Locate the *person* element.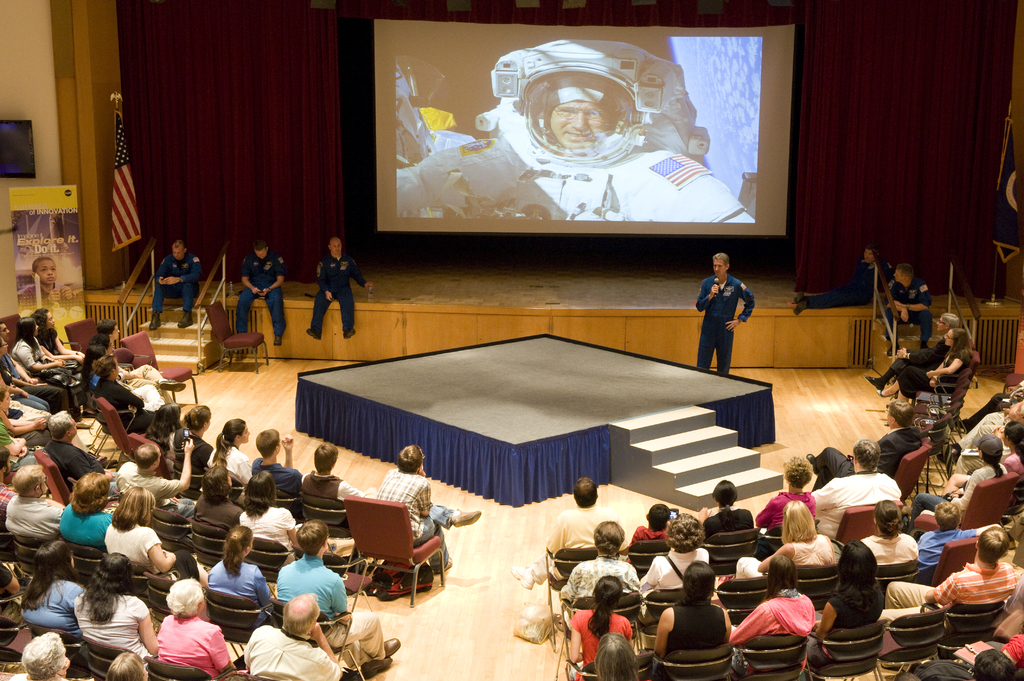
Element bbox: [390,29,744,212].
